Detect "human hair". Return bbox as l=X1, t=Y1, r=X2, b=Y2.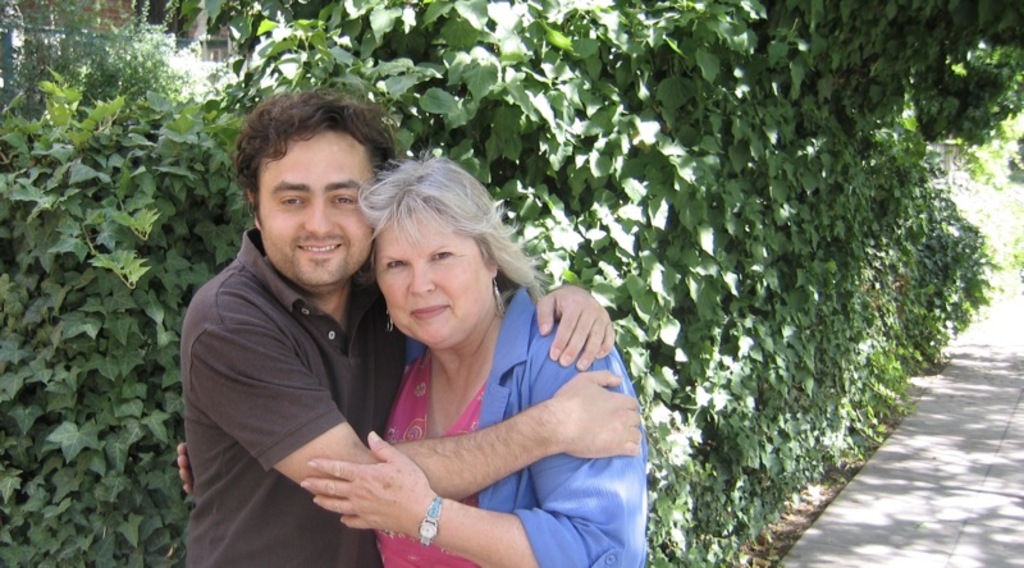
l=228, t=96, r=379, b=249.
